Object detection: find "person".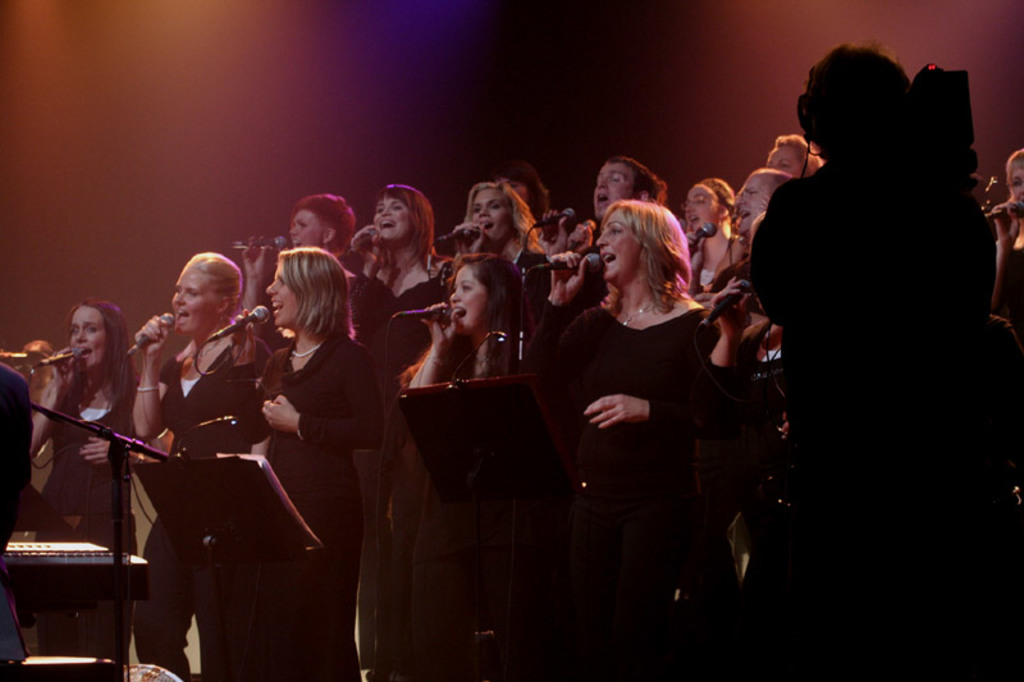
region(265, 252, 388, 681).
